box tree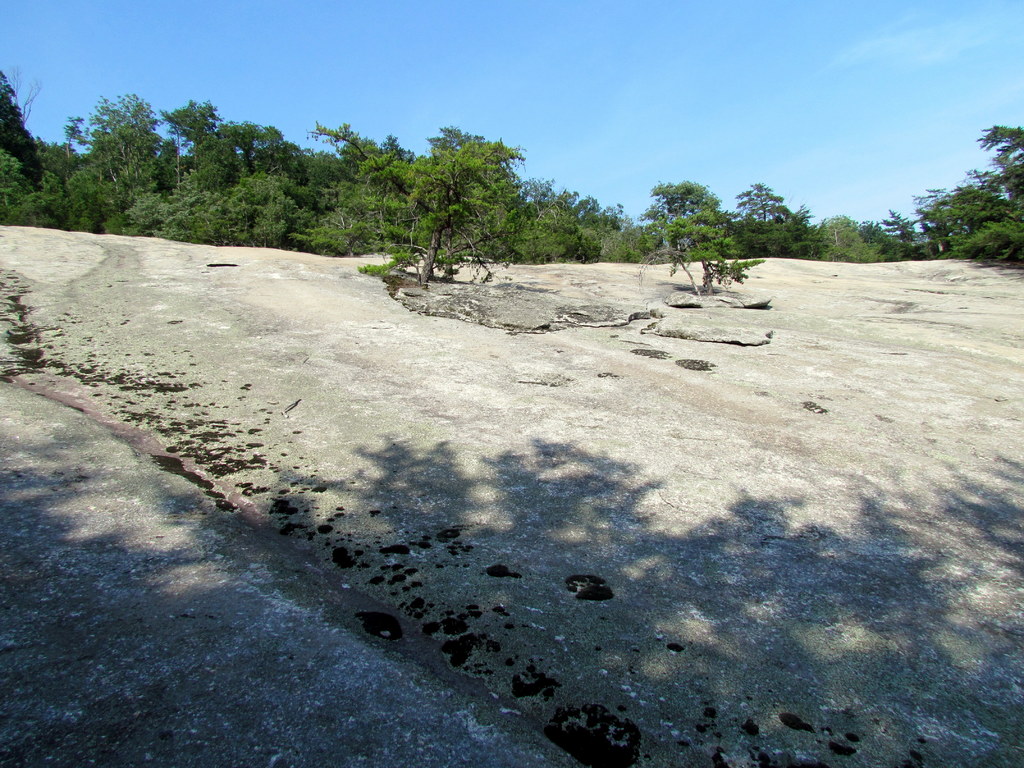
bbox=[167, 95, 221, 193]
